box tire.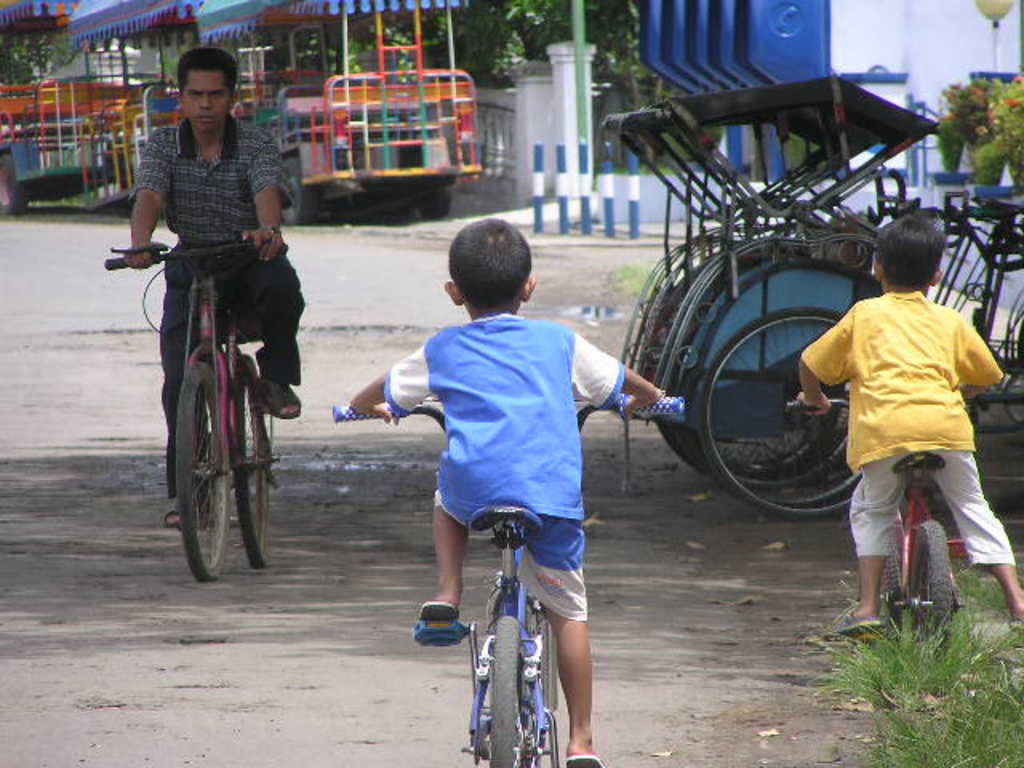
Rect(875, 534, 917, 650).
